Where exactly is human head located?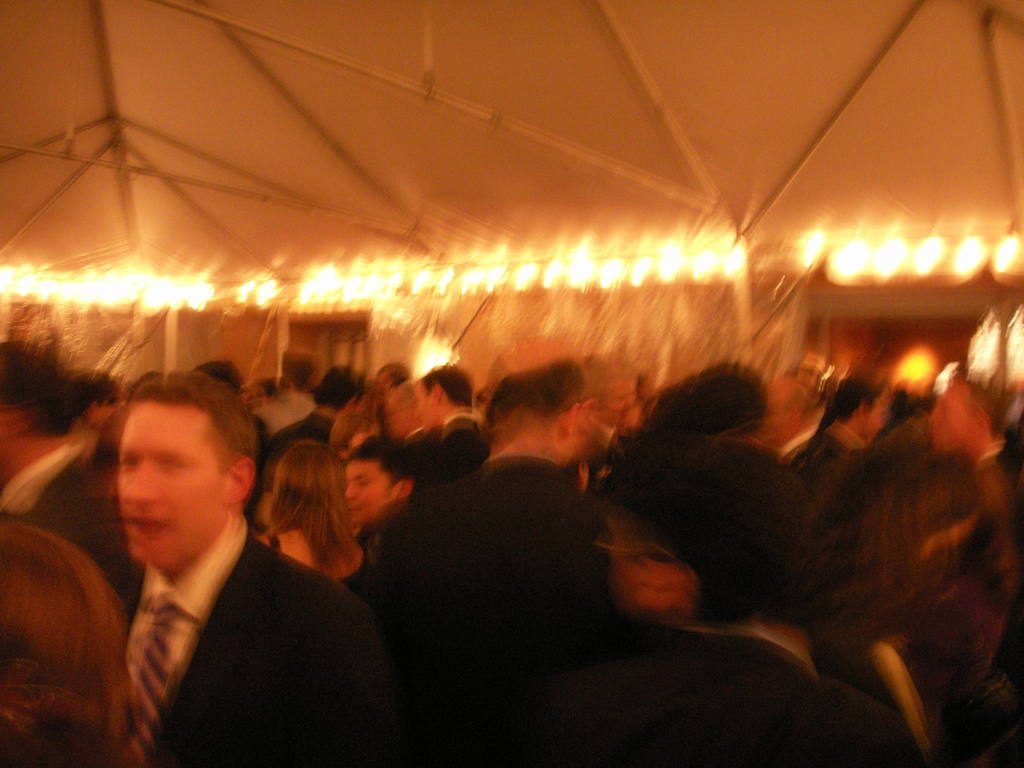
Its bounding box is pyautogui.locateOnScreen(380, 381, 427, 438).
